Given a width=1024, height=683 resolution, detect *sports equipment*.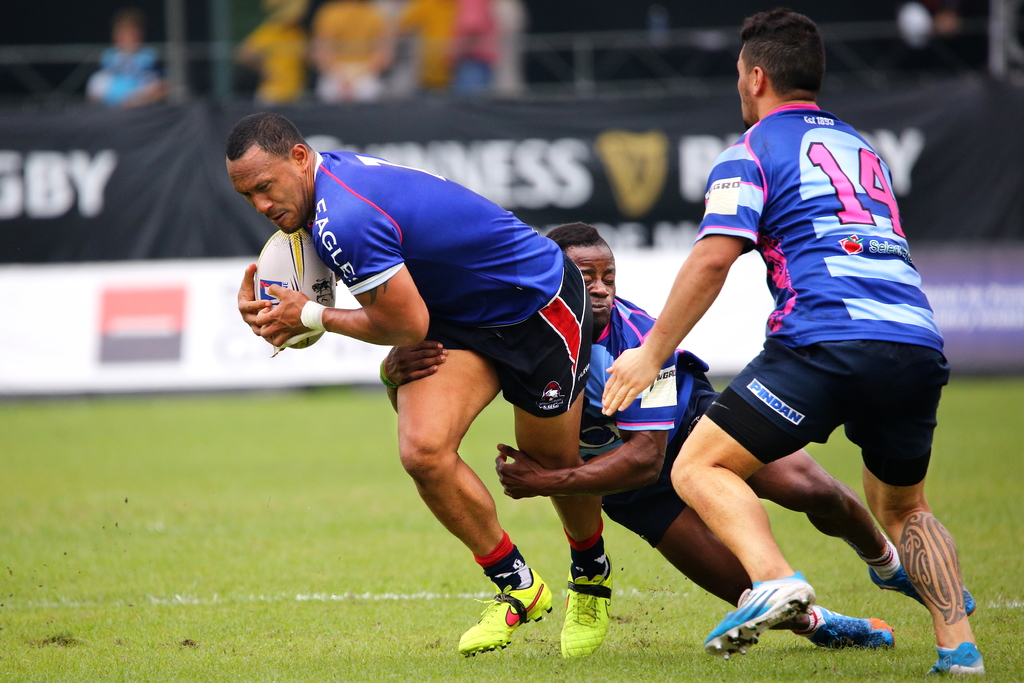
(x1=255, y1=224, x2=339, y2=353).
